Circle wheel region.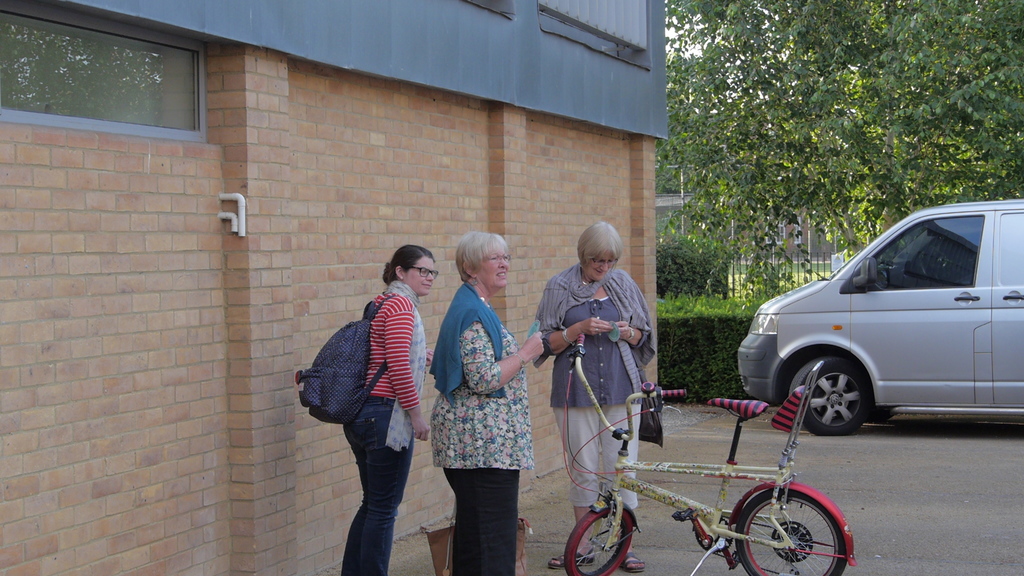
Region: x1=864, y1=405, x2=897, y2=419.
